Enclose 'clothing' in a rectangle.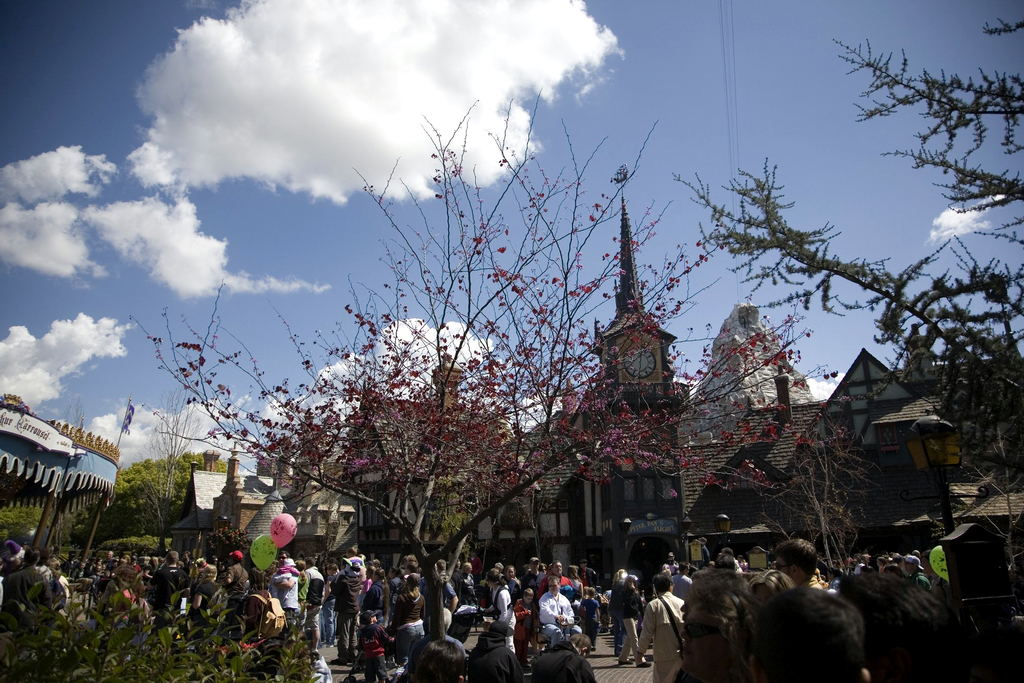
324:566:380:658.
